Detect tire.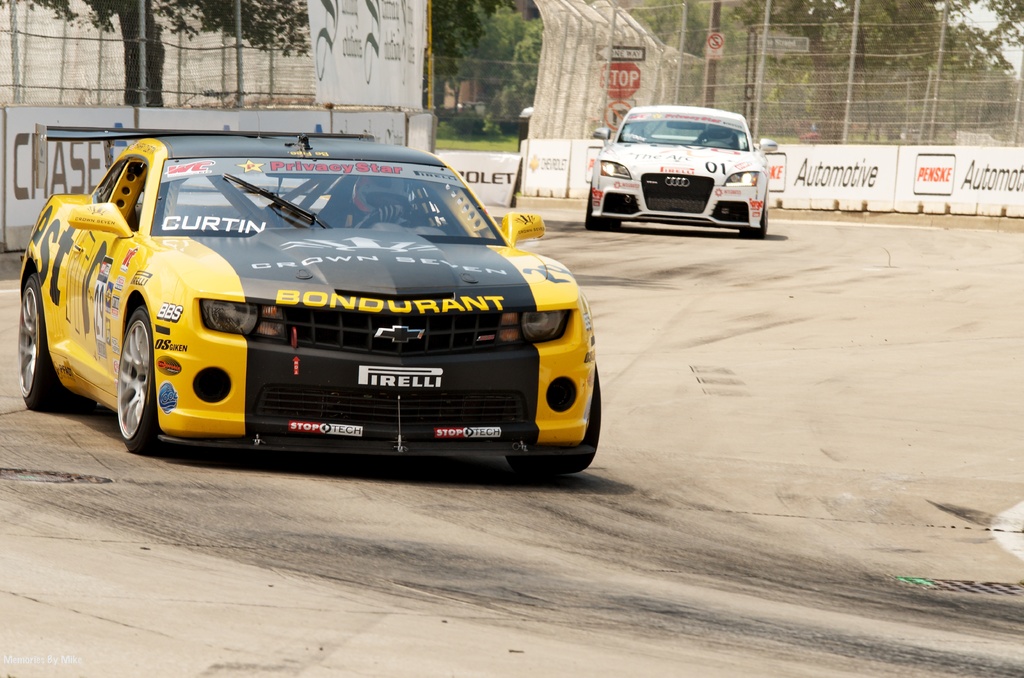
Detected at x1=742 y1=202 x2=769 y2=239.
